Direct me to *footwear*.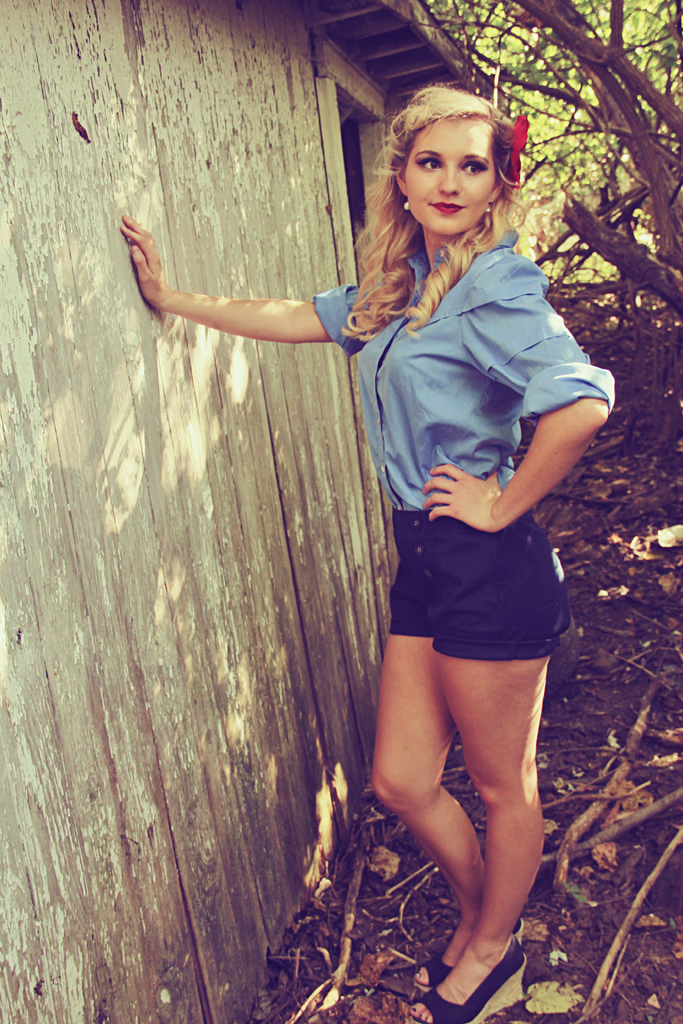
Direction: 442, 922, 527, 1010.
